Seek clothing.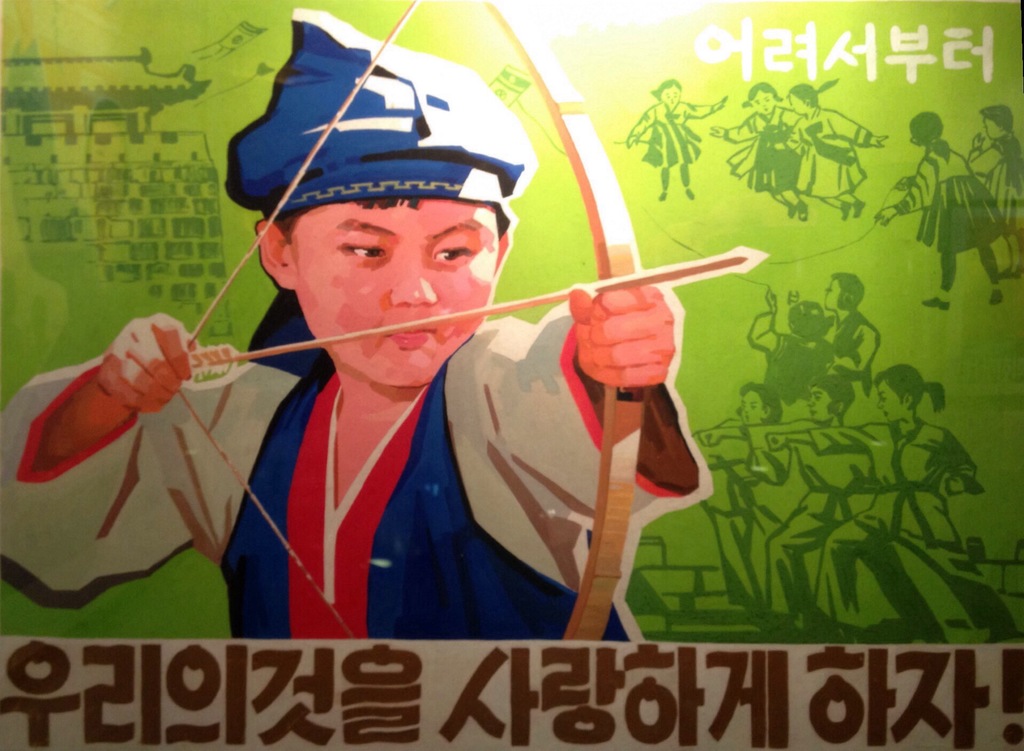
box(0, 301, 709, 642).
